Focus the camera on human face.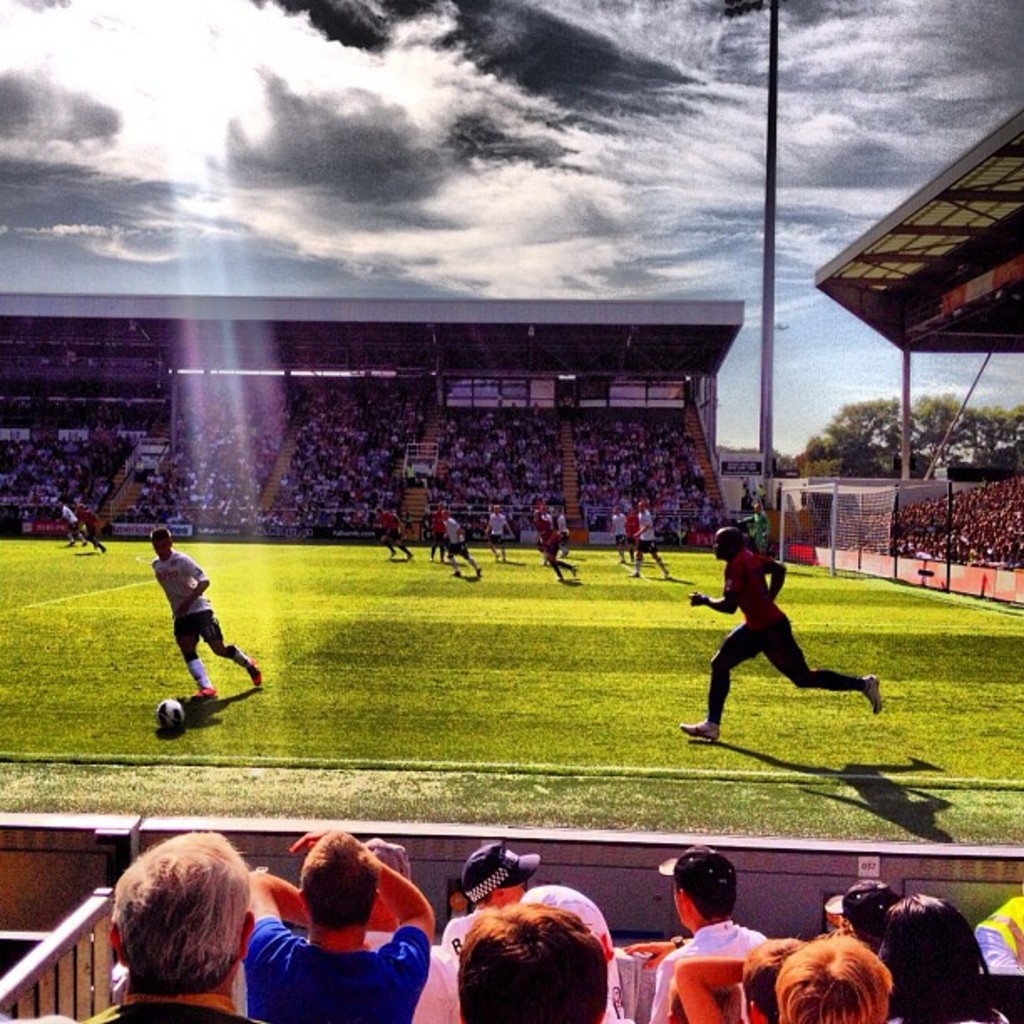
Focus region: [x1=711, y1=534, x2=728, y2=557].
